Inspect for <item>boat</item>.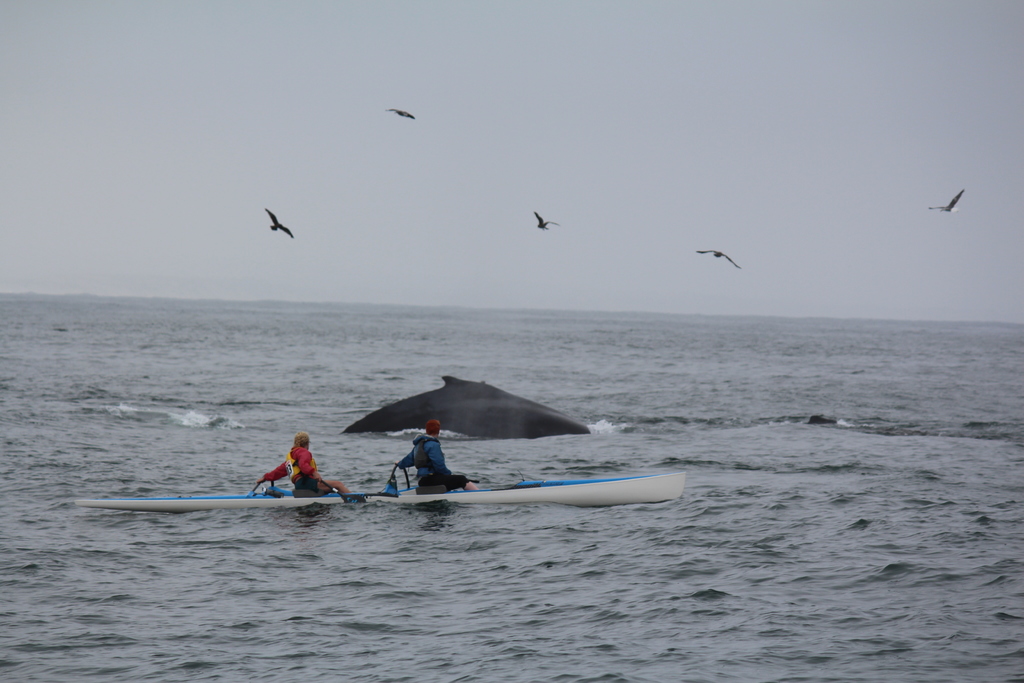
Inspection: x1=100, y1=445, x2=708, y2=530.
